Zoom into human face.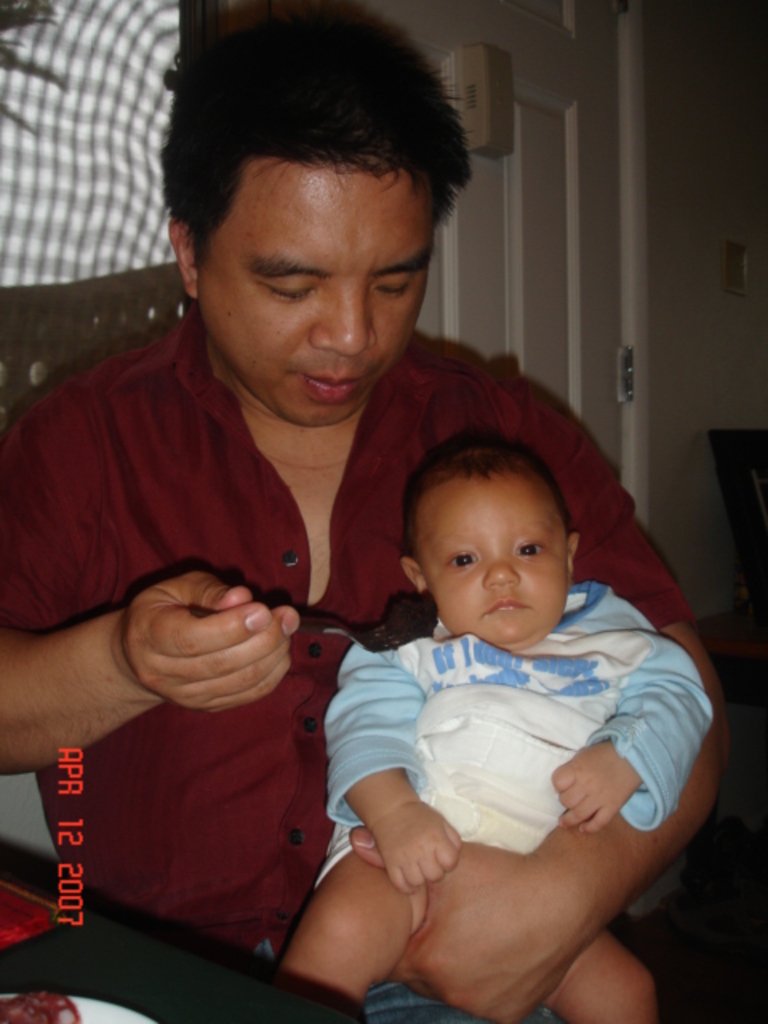
Zoom target: box=[414, 474, 566, 640].
